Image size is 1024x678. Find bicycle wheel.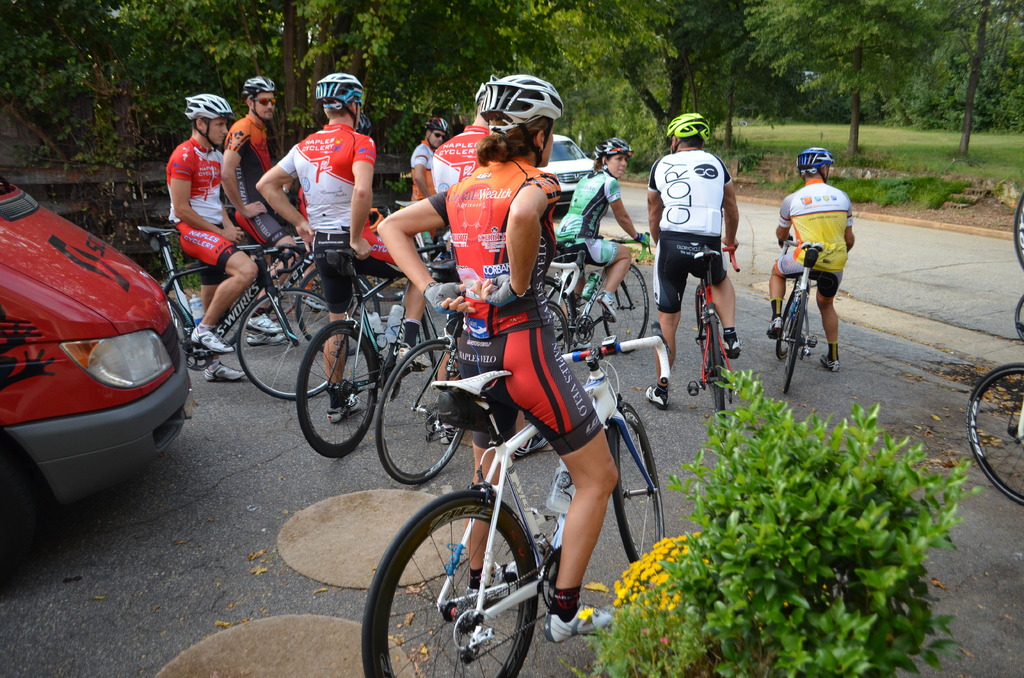
region(703, 315, 726, 445).
